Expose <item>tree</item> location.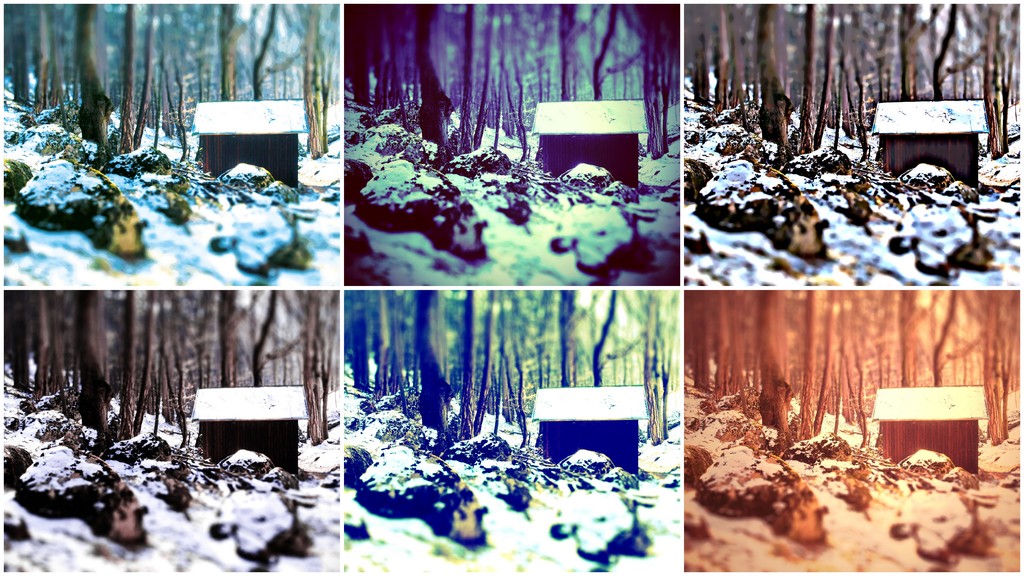
Exposed at rect(346, 6, 390, 127).
